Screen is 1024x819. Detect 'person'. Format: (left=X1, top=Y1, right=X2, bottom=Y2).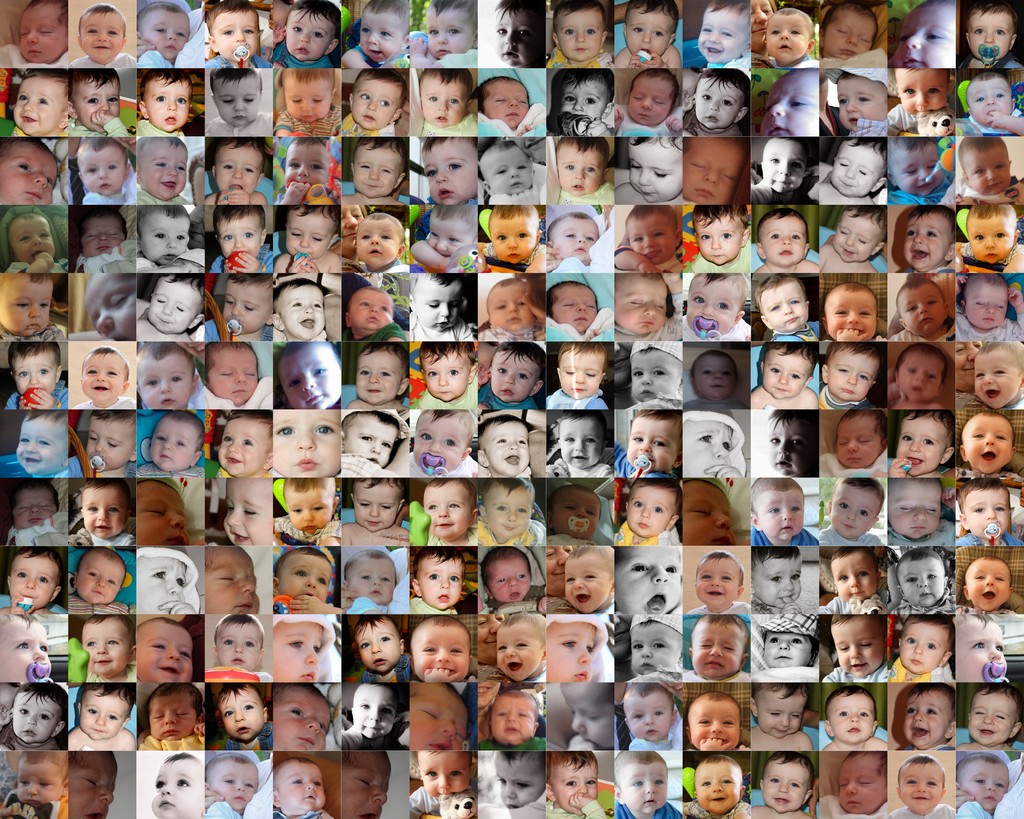
(left=556, top=138, right=614, bottom=203).
